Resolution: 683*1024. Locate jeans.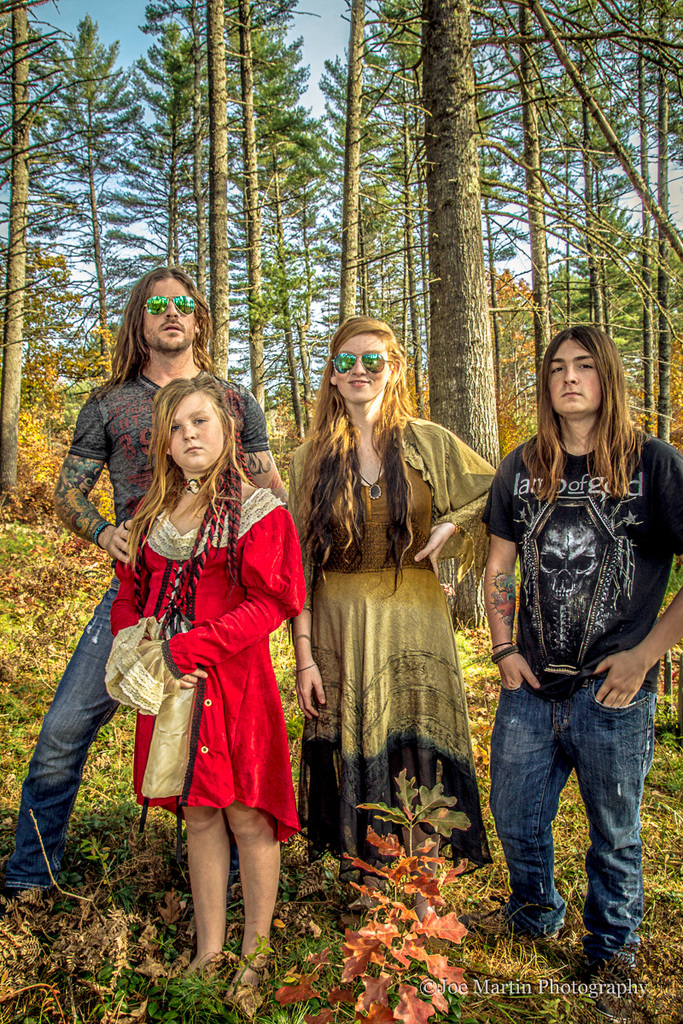
rect(9, 579, 123, 889).
